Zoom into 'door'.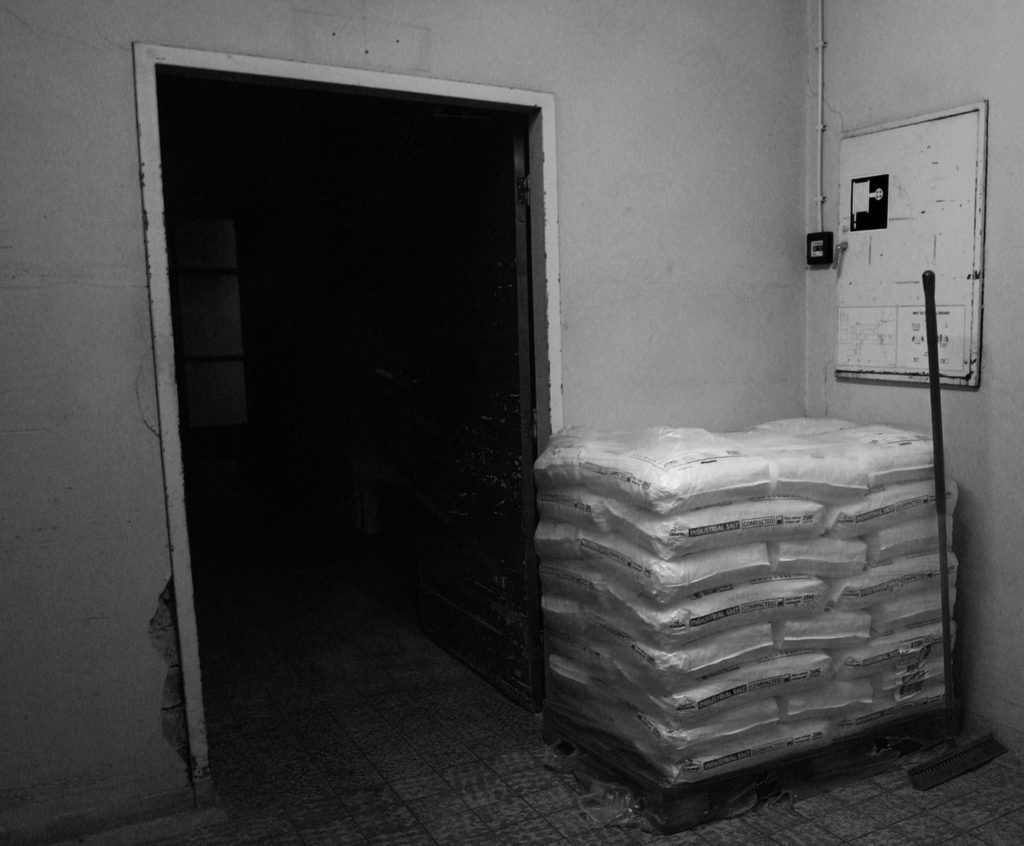
Zoom target: locate(177, 58, 542, 713).
